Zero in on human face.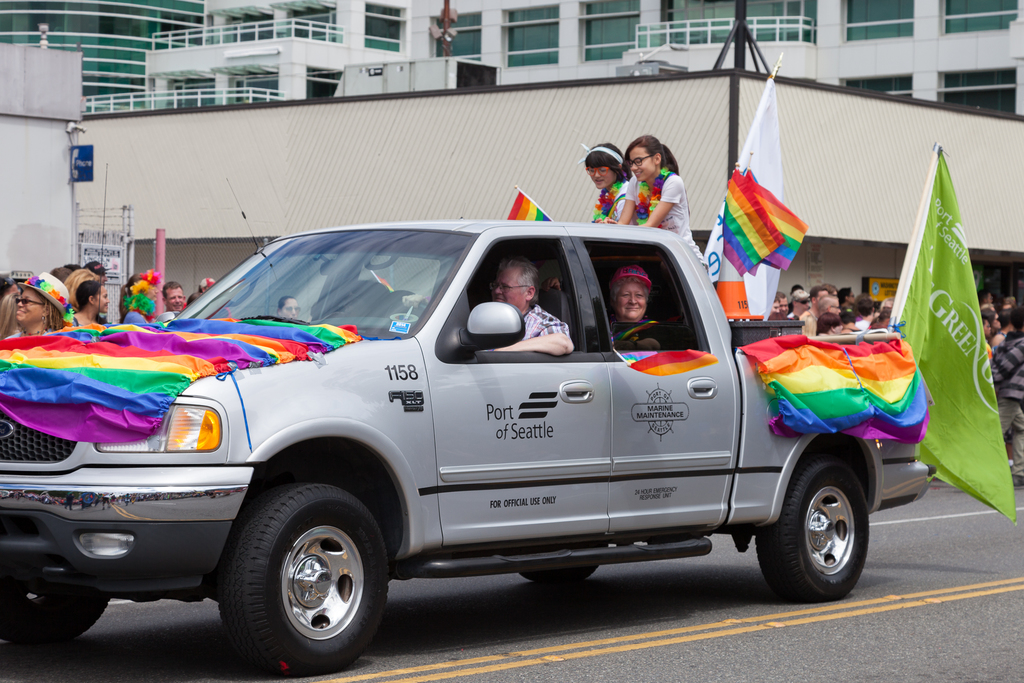
Zeroed in: l=614, t=281, r=647, b=323.
